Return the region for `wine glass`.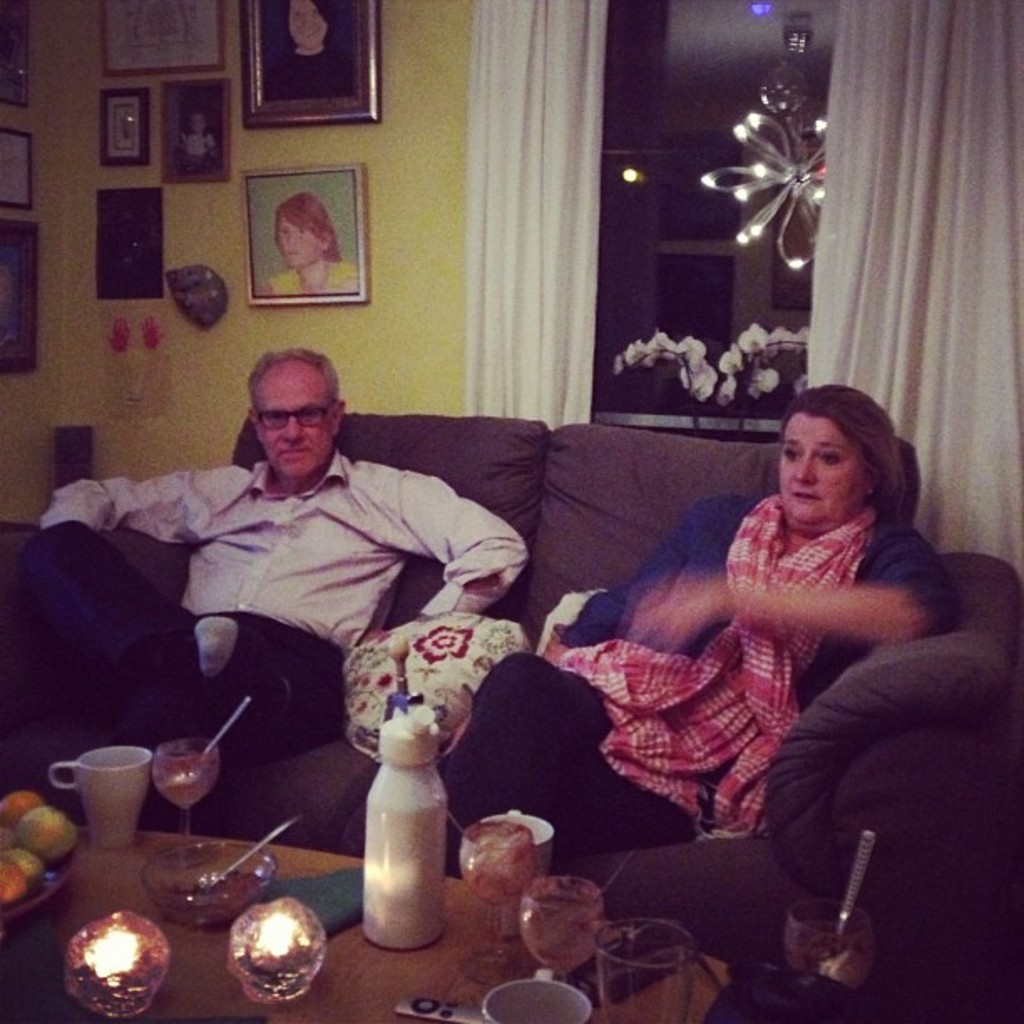
{"left": 512, "top": 875, "right": 614, "bottom": 1011}.
